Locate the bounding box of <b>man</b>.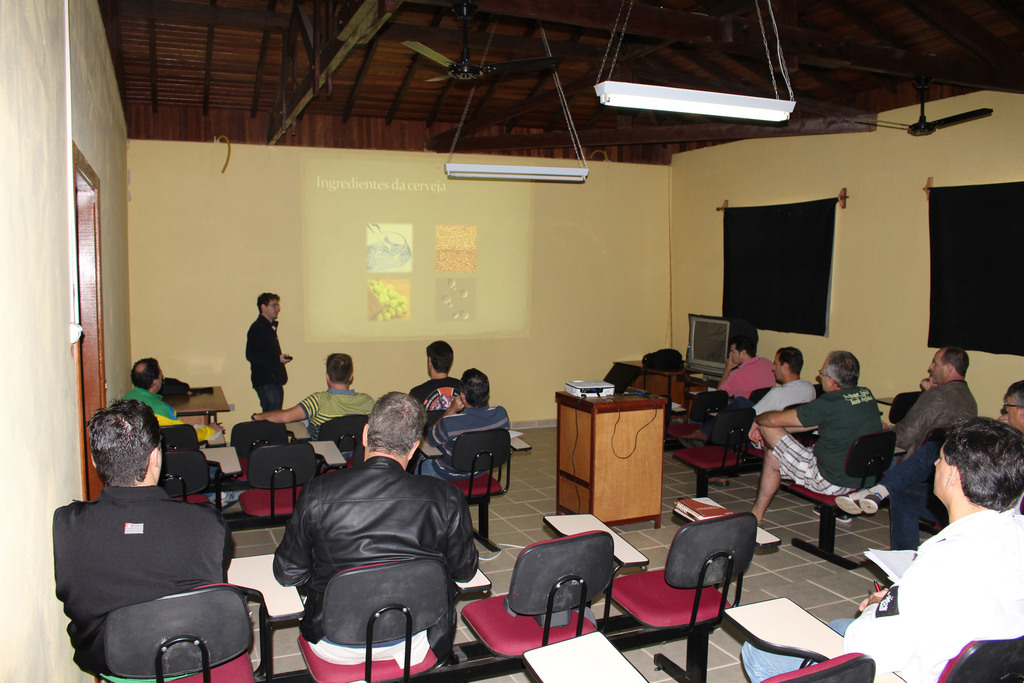
Bounding box: (414, 329, 468, 425).
